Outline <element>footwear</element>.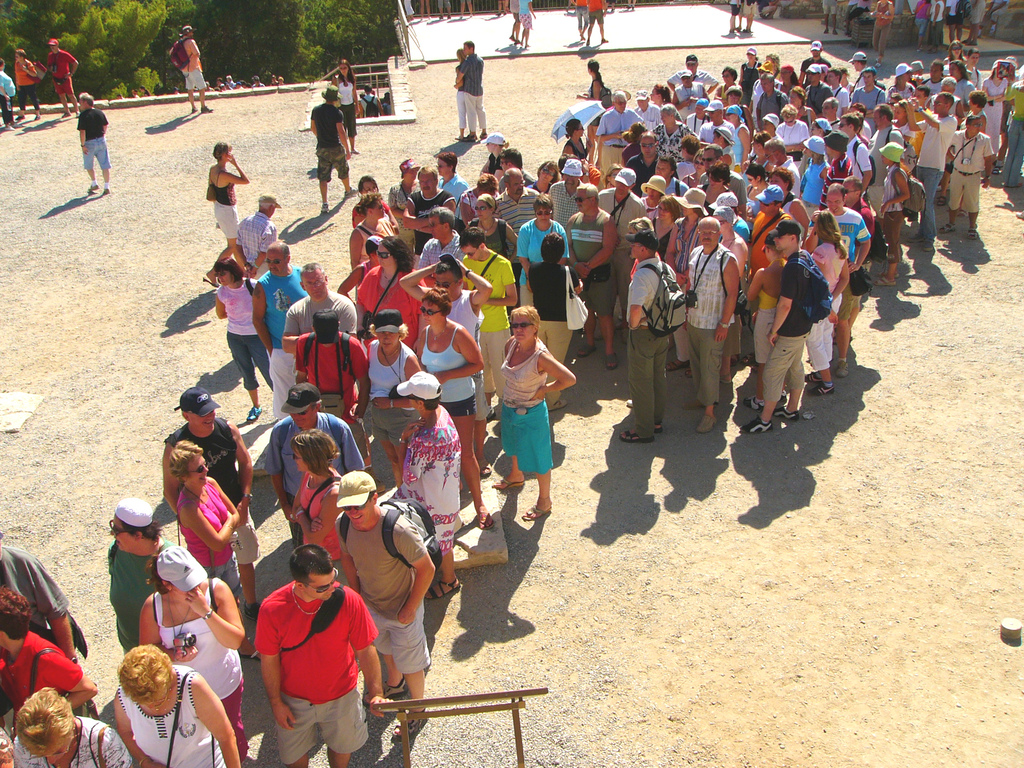
Outline: box=[991, 165, 1001, 173].
